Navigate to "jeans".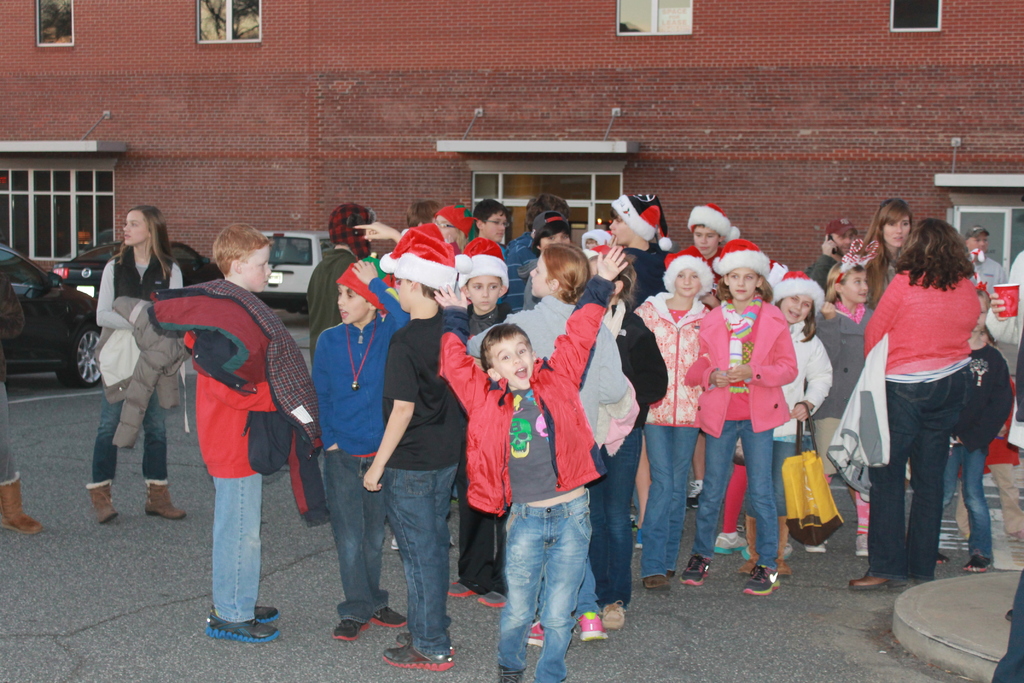
Navigation target: 698:422:801:561.
